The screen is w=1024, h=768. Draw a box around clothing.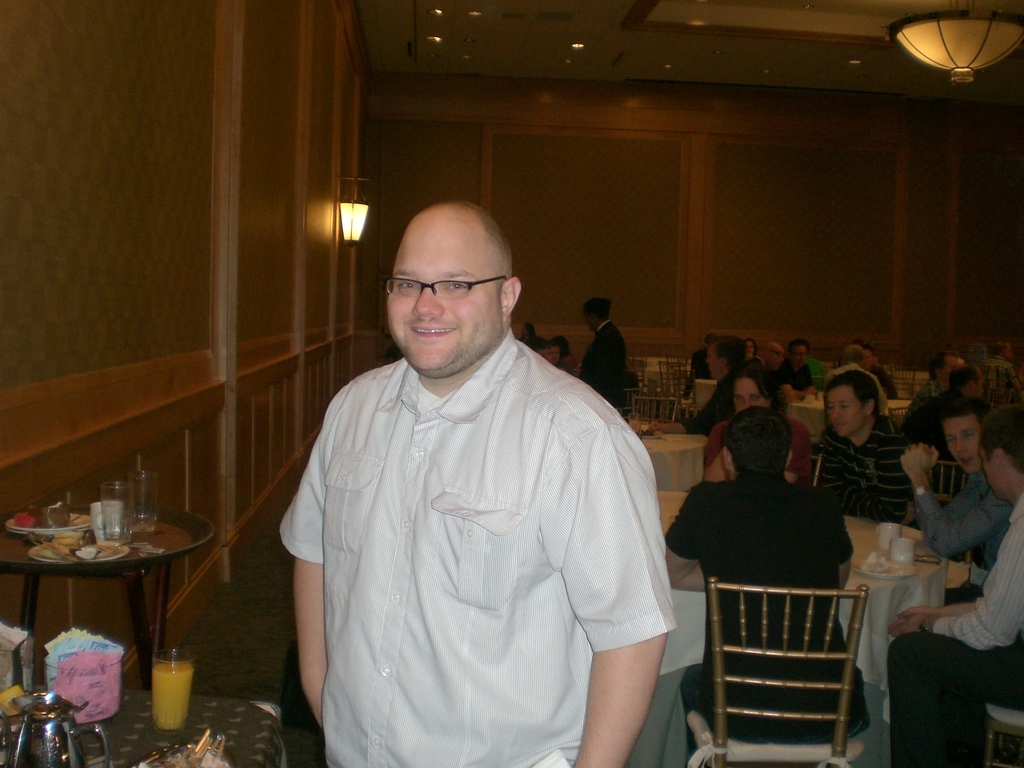
[664,468,862,766].
